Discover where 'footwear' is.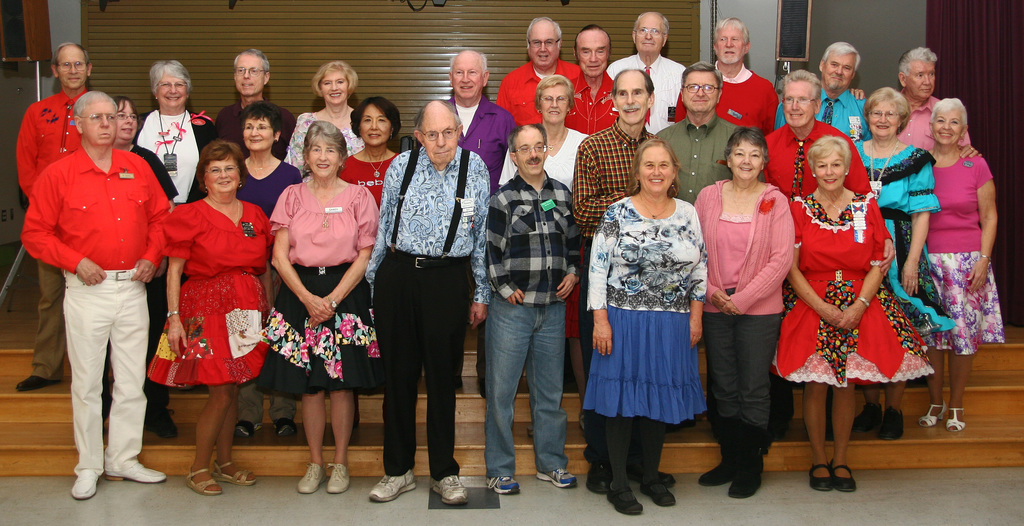
Discovered at locate(878, 404, 902, 443).
